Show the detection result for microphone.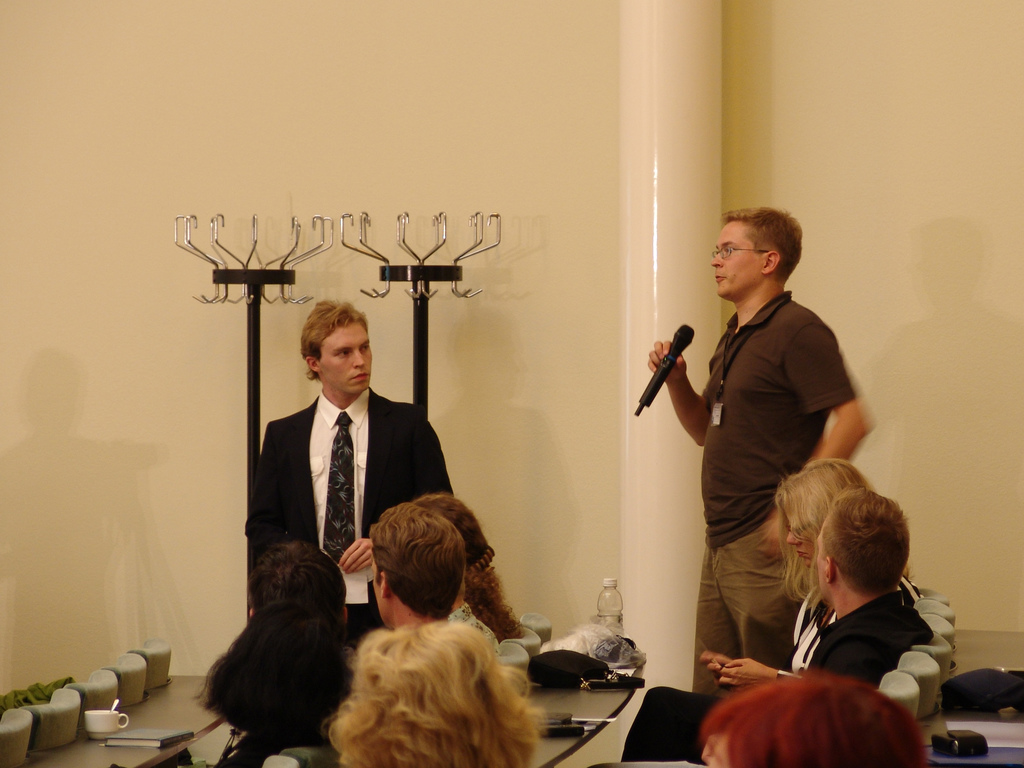
box=[636, 320, 695, 416].
